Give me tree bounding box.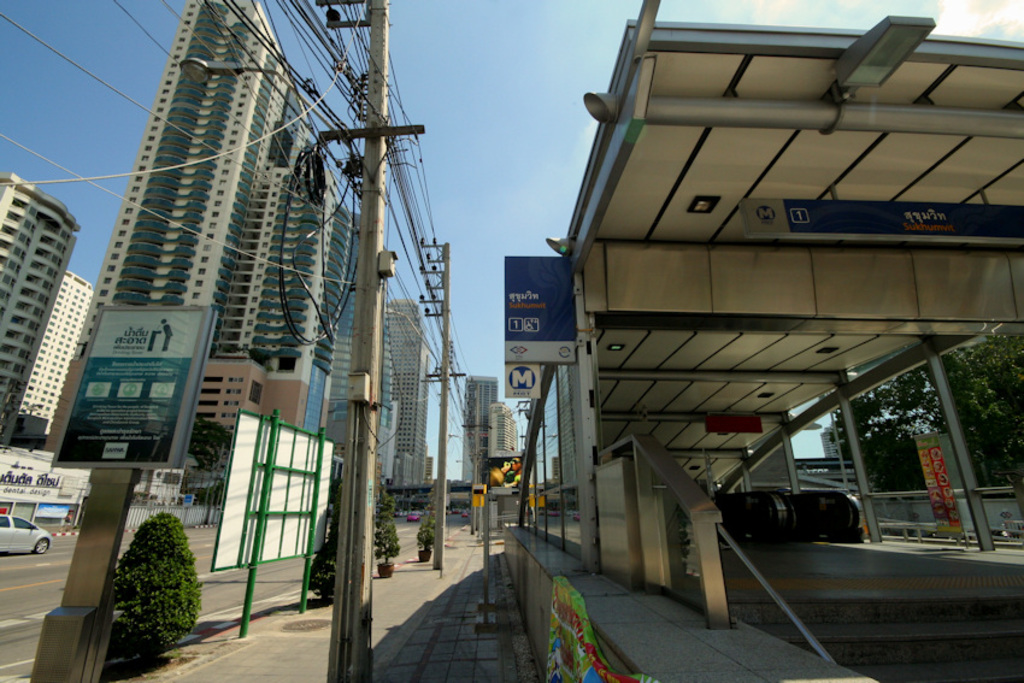
(186,417,236,526).
